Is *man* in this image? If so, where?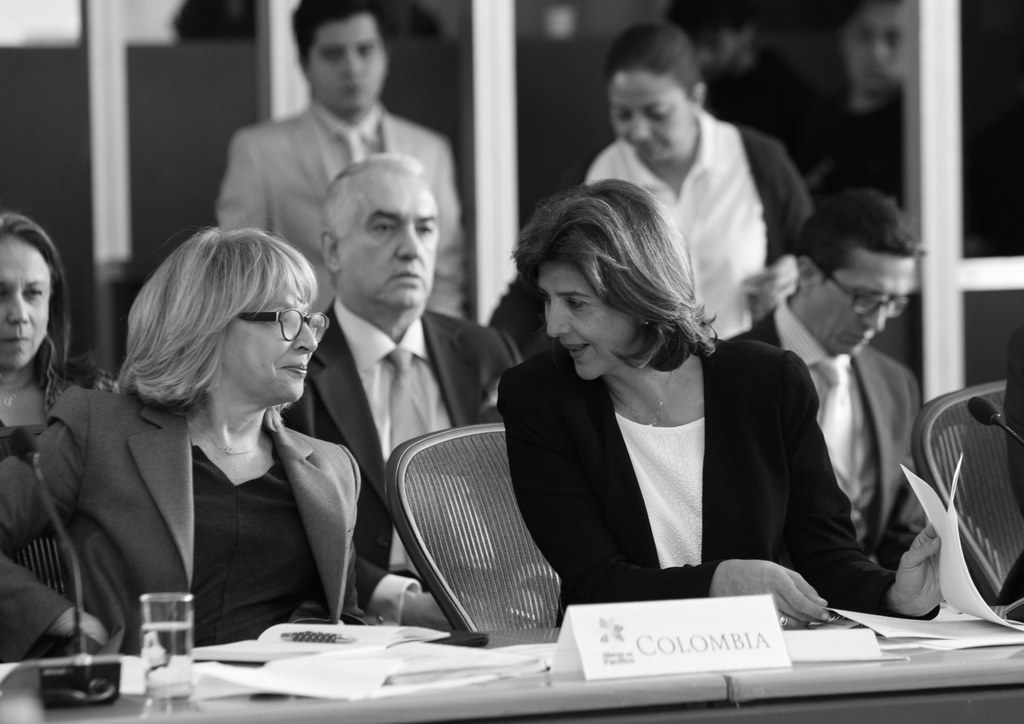
Yes, at bbox=[736, 187, 941, 615].
